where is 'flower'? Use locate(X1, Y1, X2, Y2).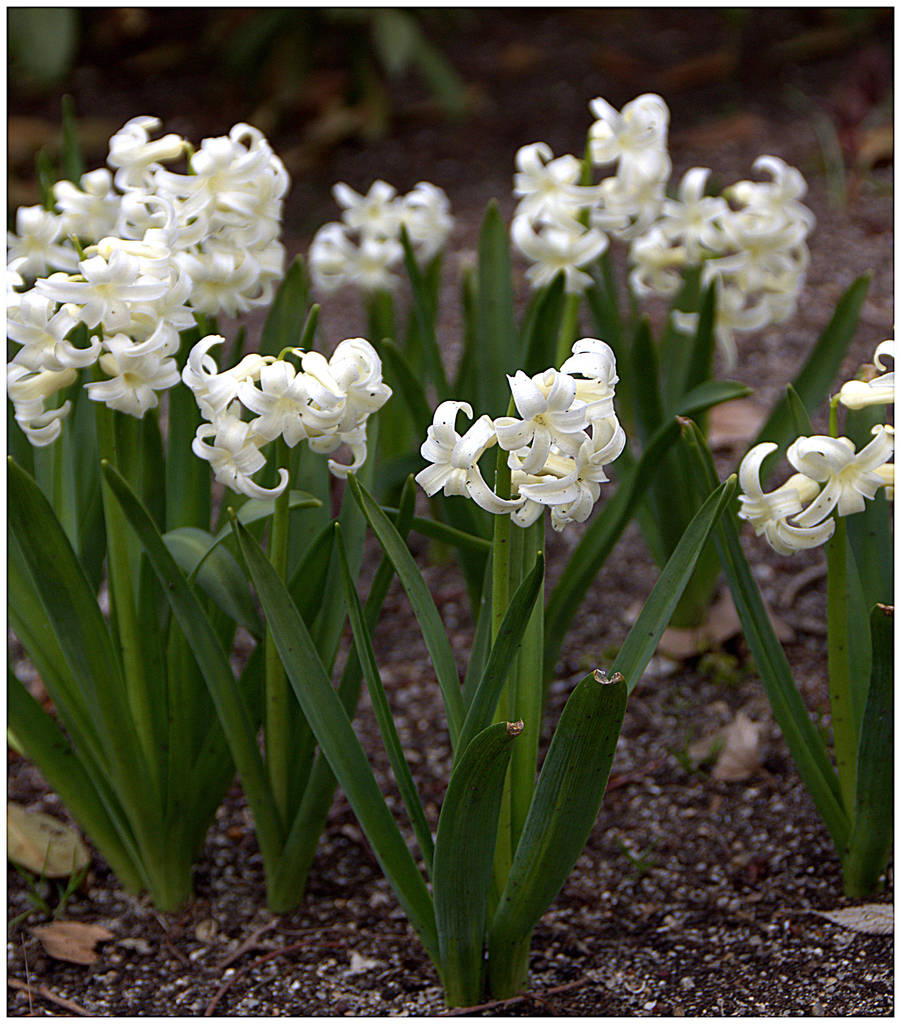
locate(523, 218, 603, 295).
